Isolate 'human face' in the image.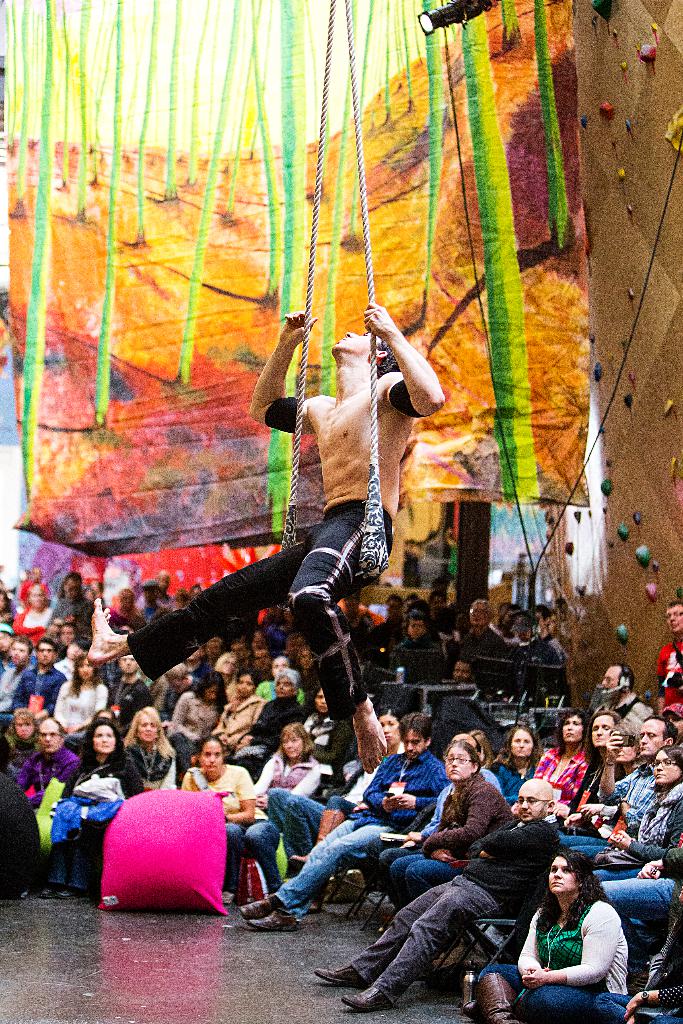
Isolated region: 614:743:634:762.
